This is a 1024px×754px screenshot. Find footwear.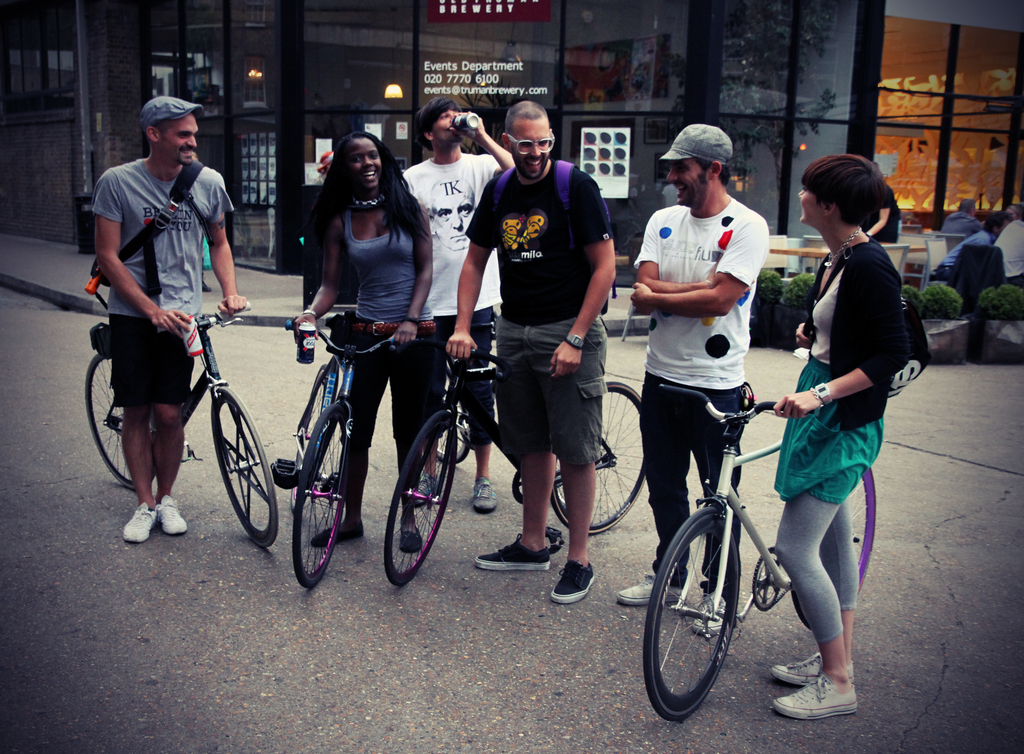
Bounding box: box=[412, 473, 437, 507].
